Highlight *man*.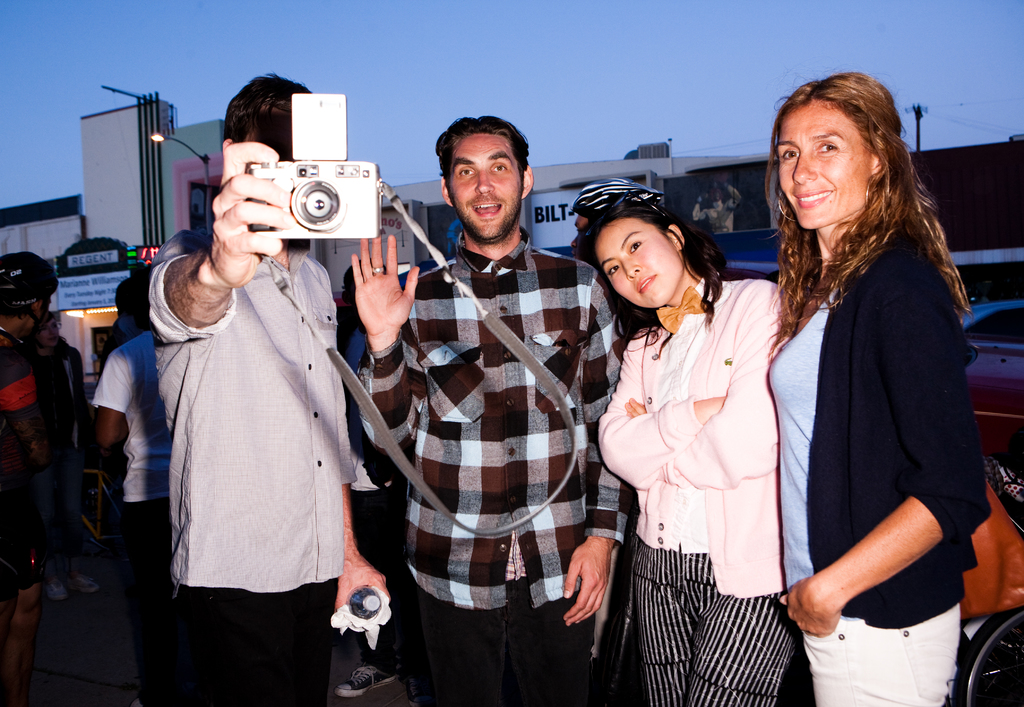
Highlighted region: 344 107 630 706.
